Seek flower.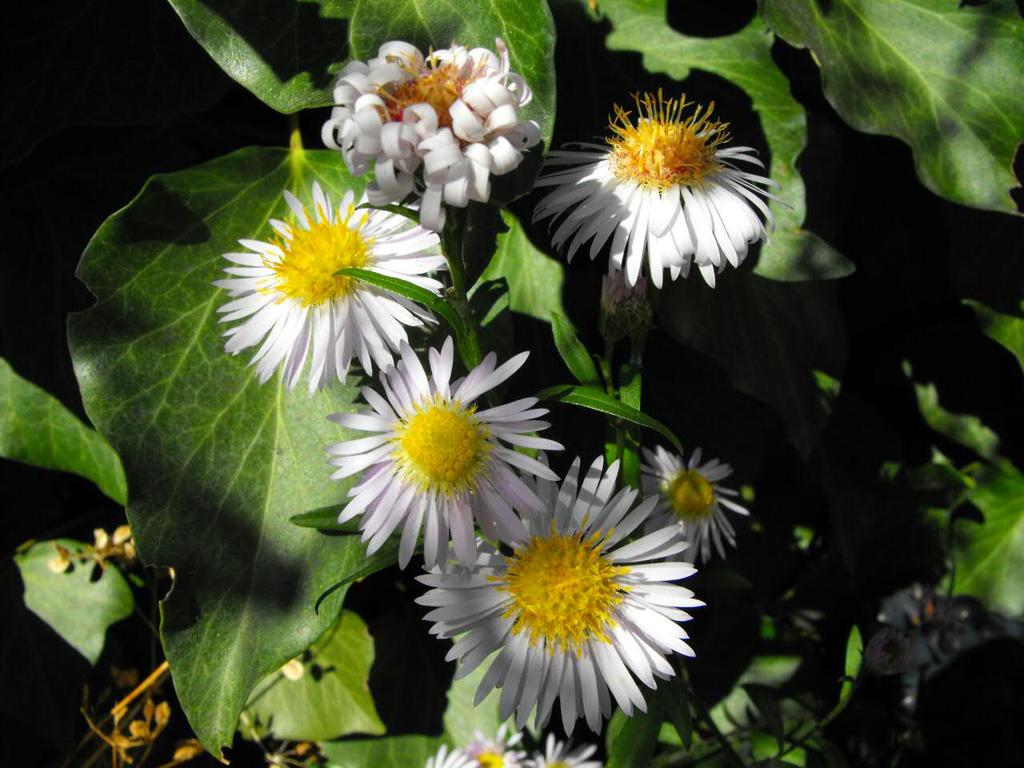
box(317, 330, 579, 570).
